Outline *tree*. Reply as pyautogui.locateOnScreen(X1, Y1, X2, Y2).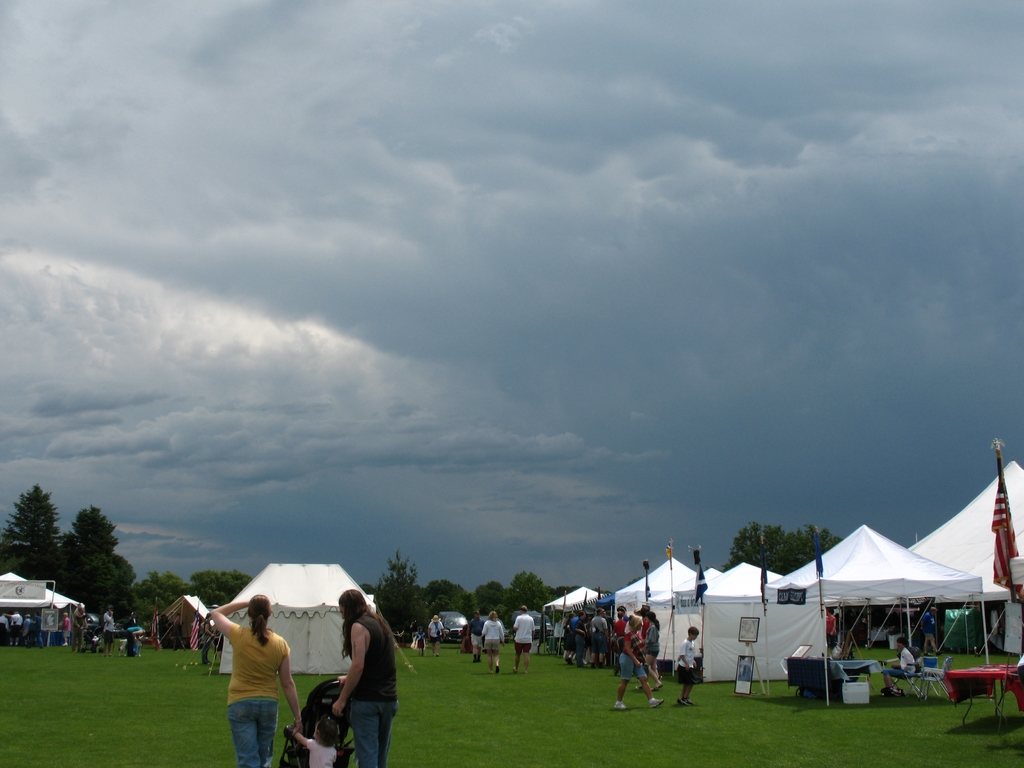
pyautogui.locateOnScreen(509, 573, 543, 610).
